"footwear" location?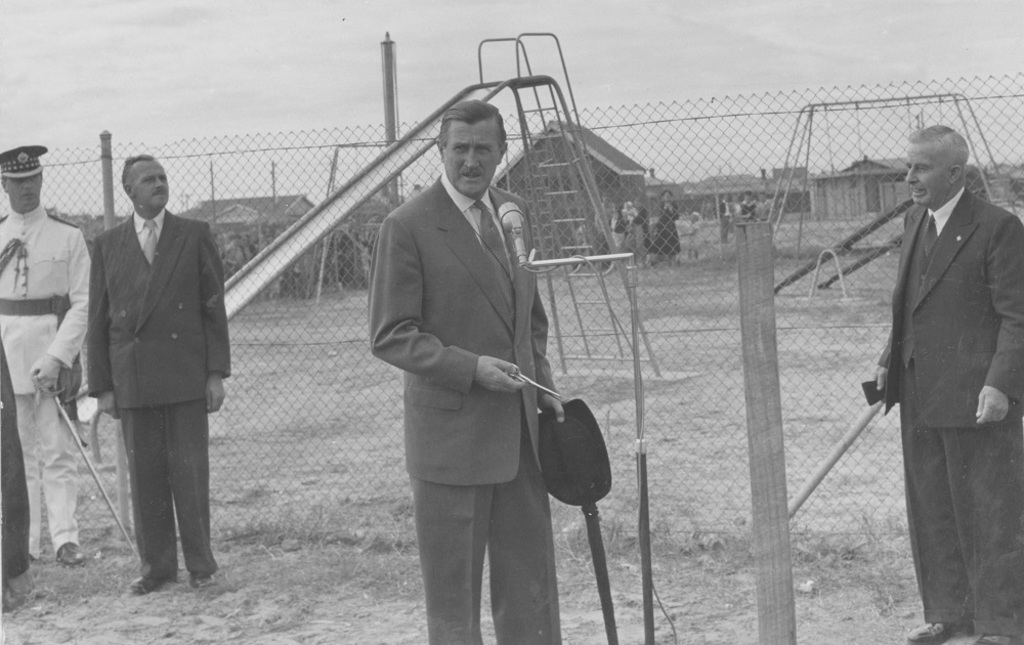
[left=57, top=542, right=83, bottom=561]
